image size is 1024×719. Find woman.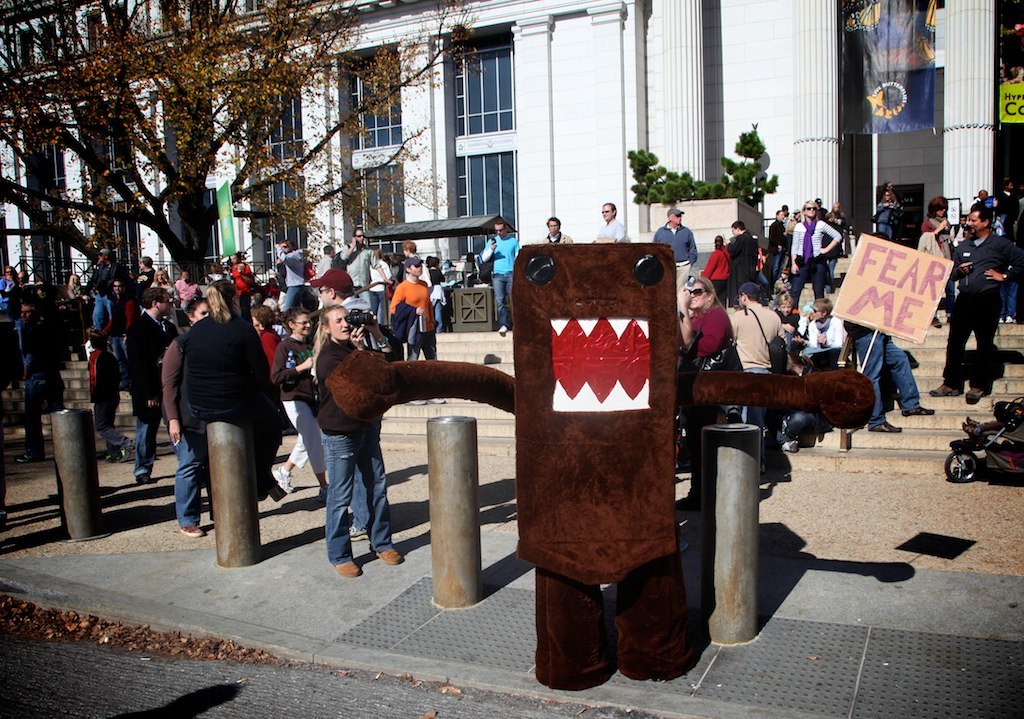
box(703, 232, 735, 302).
